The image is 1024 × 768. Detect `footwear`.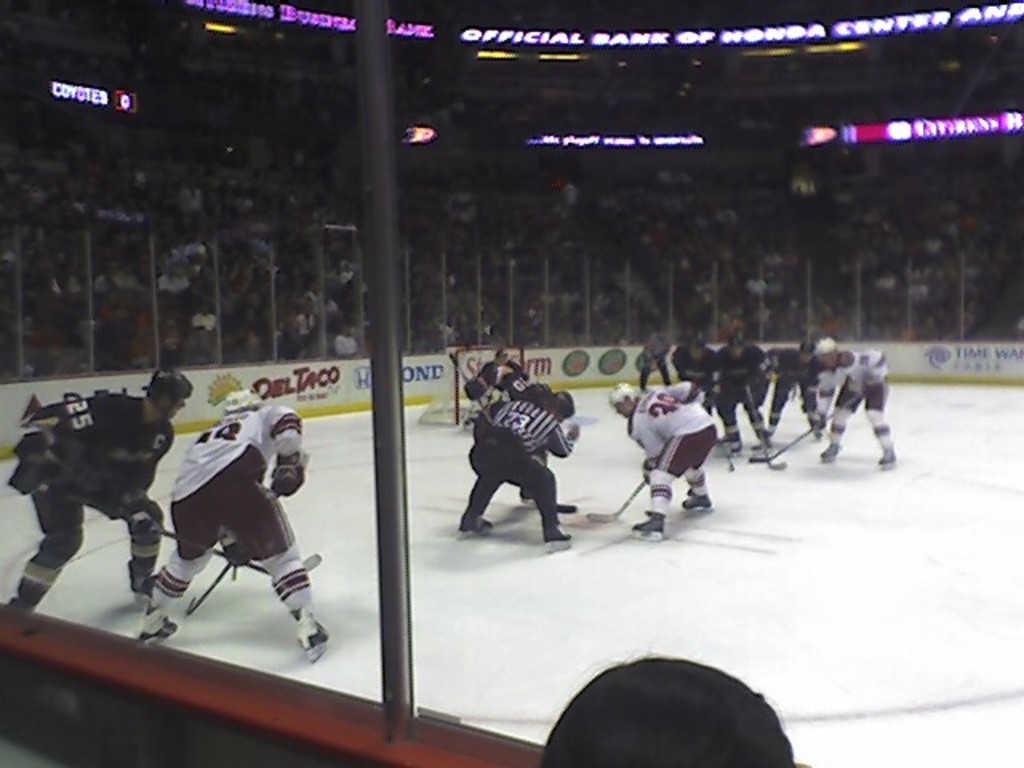
Detection: [138, 605, 182, 645].
